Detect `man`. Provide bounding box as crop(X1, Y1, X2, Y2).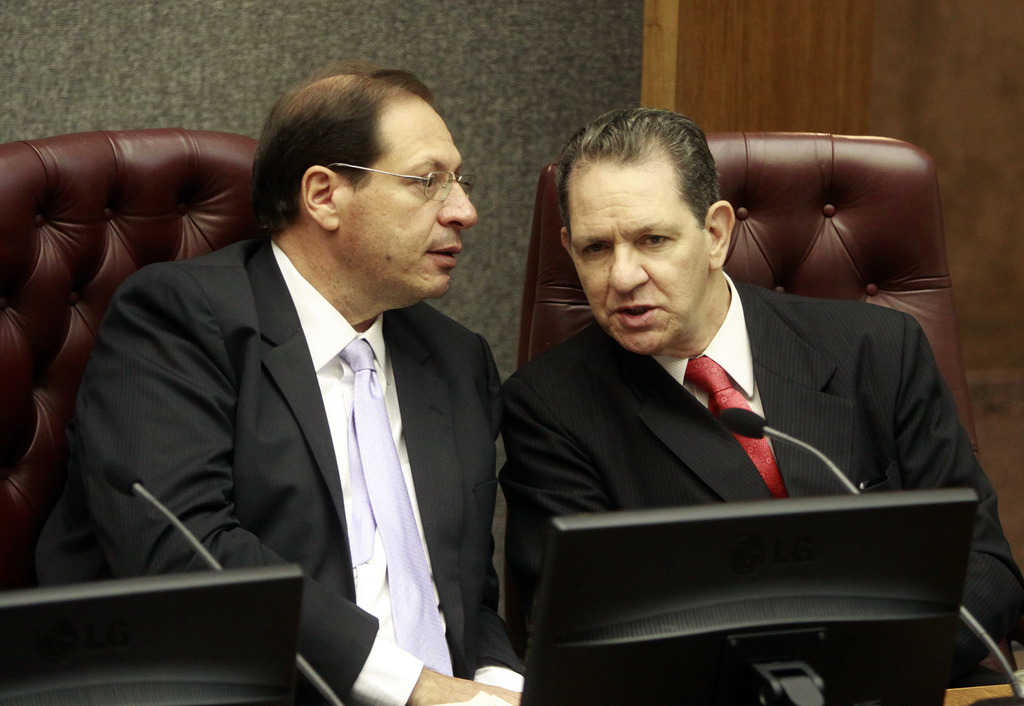
crop(454, 139, 975, 608).
